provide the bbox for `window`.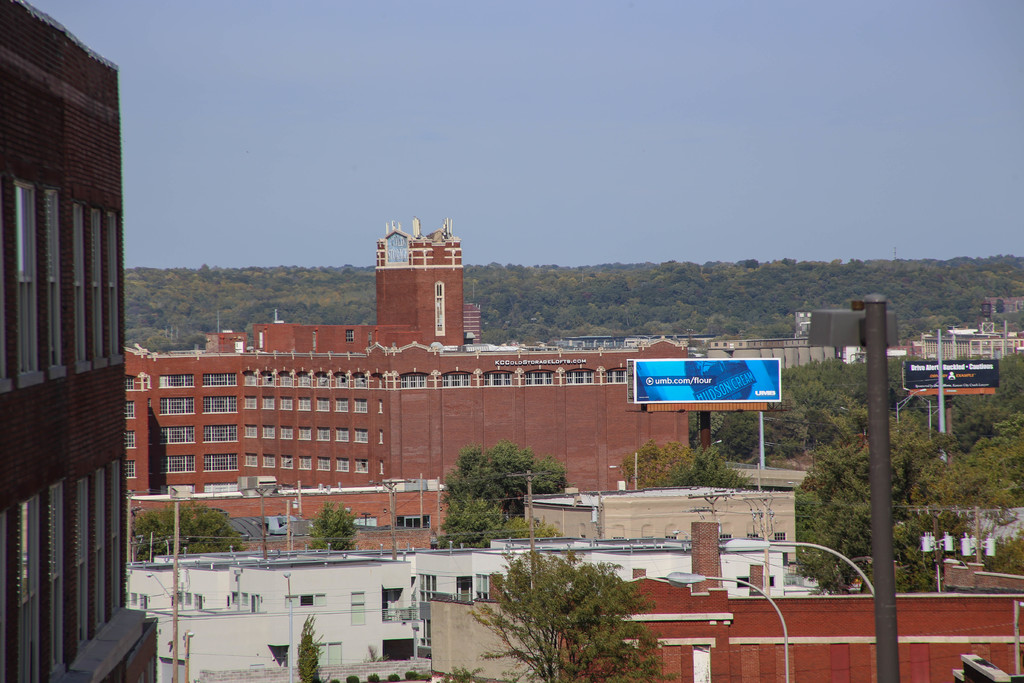
(735,570,772,591).
